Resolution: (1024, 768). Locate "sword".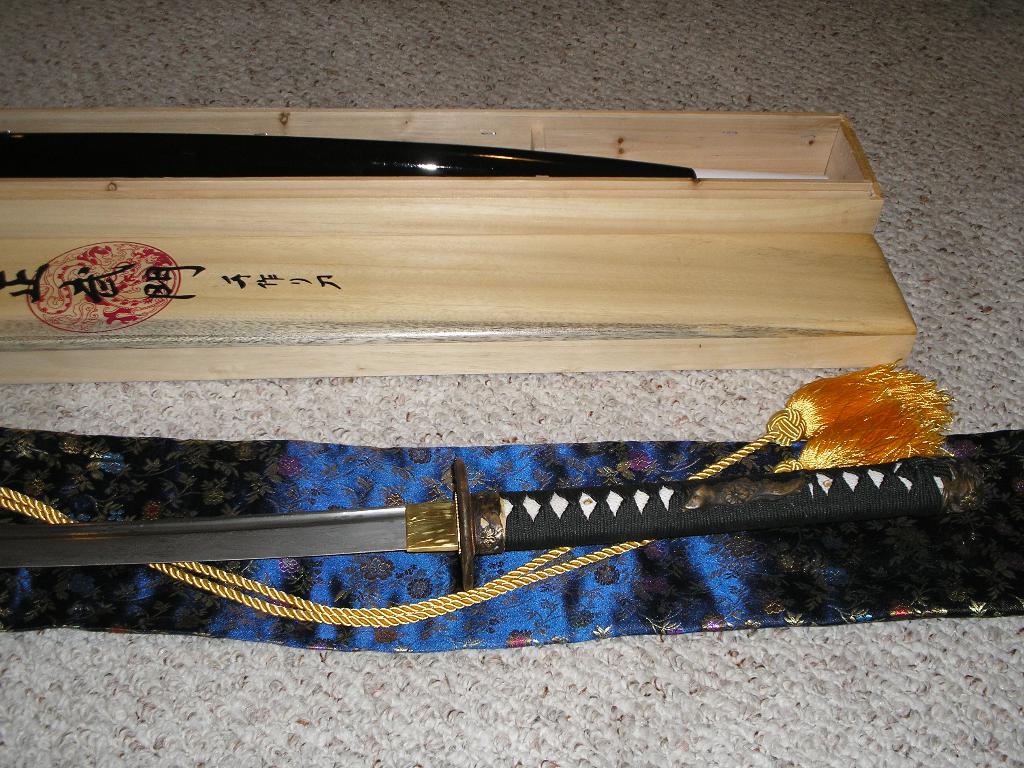
Rect(0, 457, 979, 590).
